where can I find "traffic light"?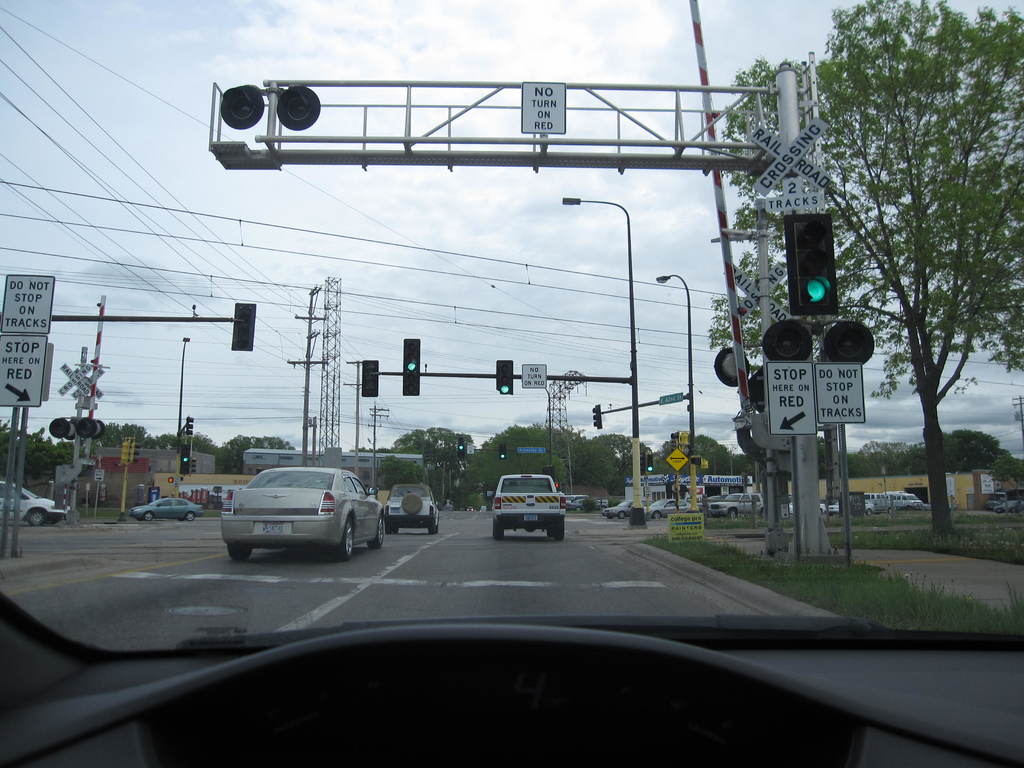
You can find it at x1=669 y1=432 x2=678 y2=453.
